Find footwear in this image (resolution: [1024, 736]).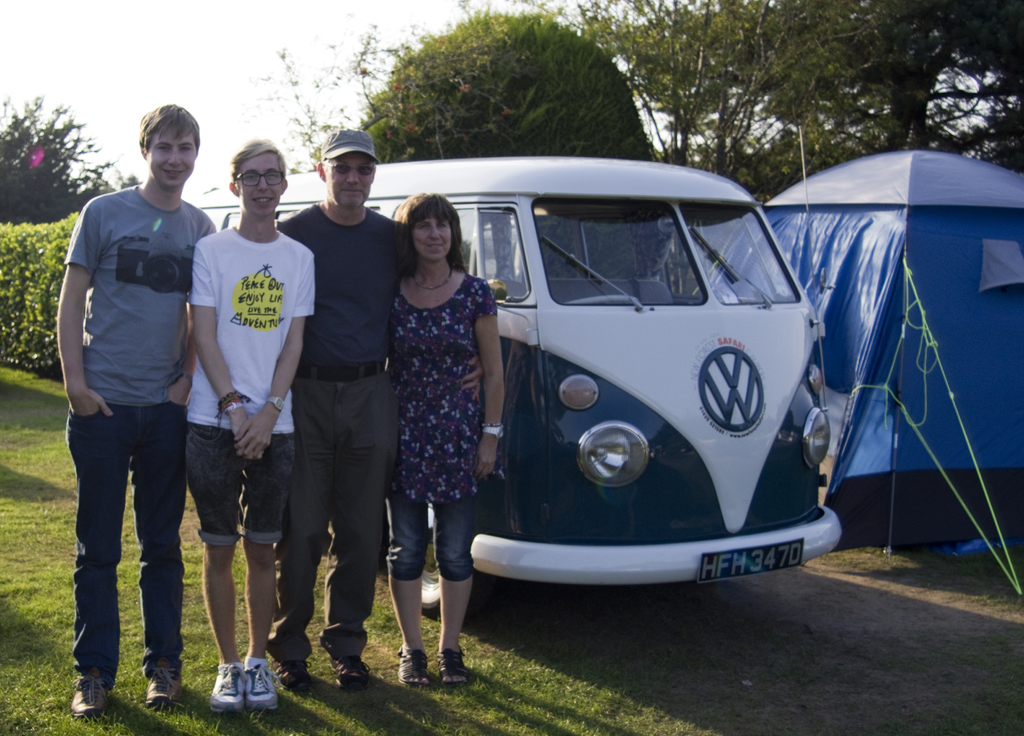
region(268, 649, 310, 691).
